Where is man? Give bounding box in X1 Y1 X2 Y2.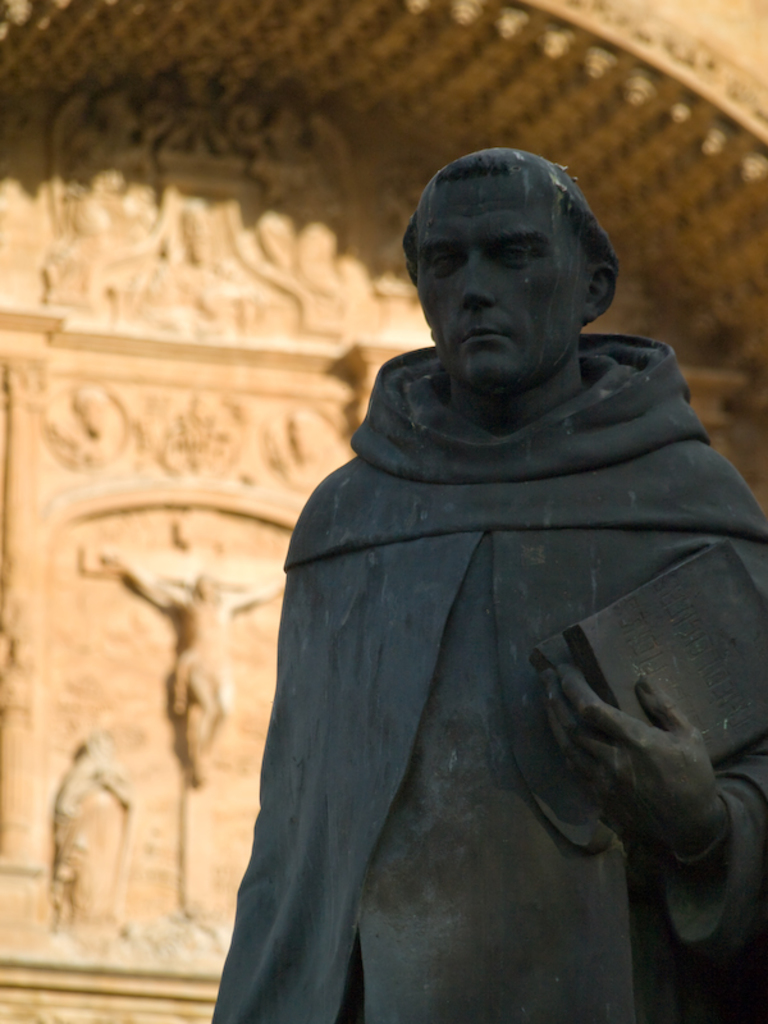
147 118 767 984.
